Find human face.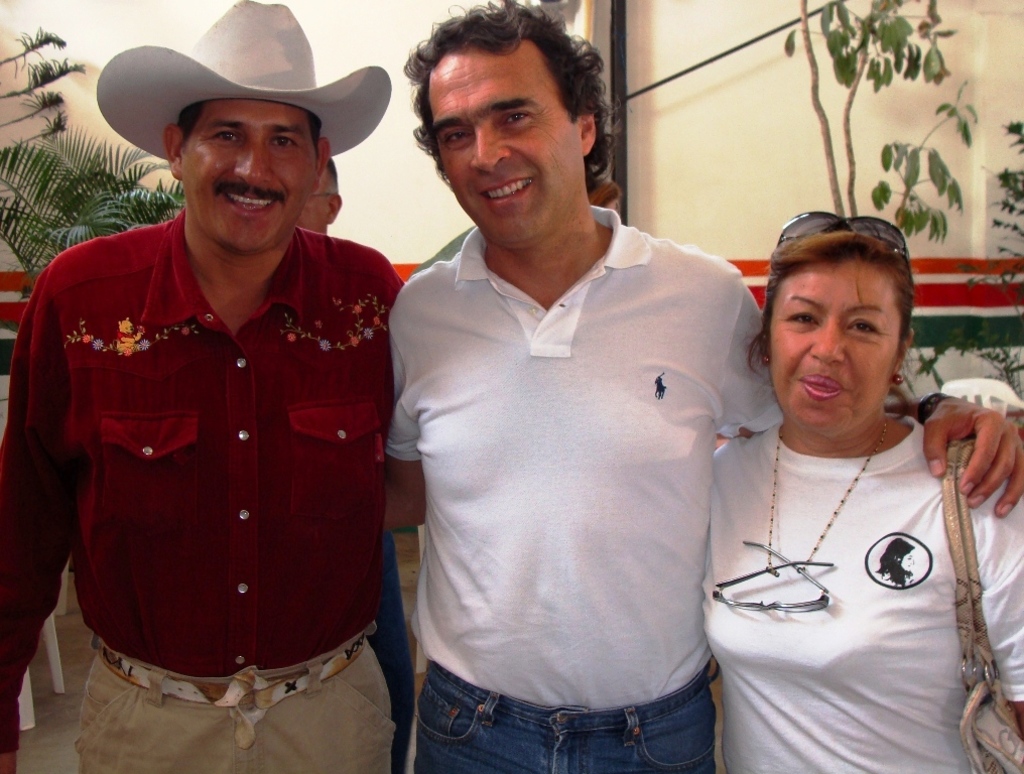
<box>767,253,904,432</box>.
